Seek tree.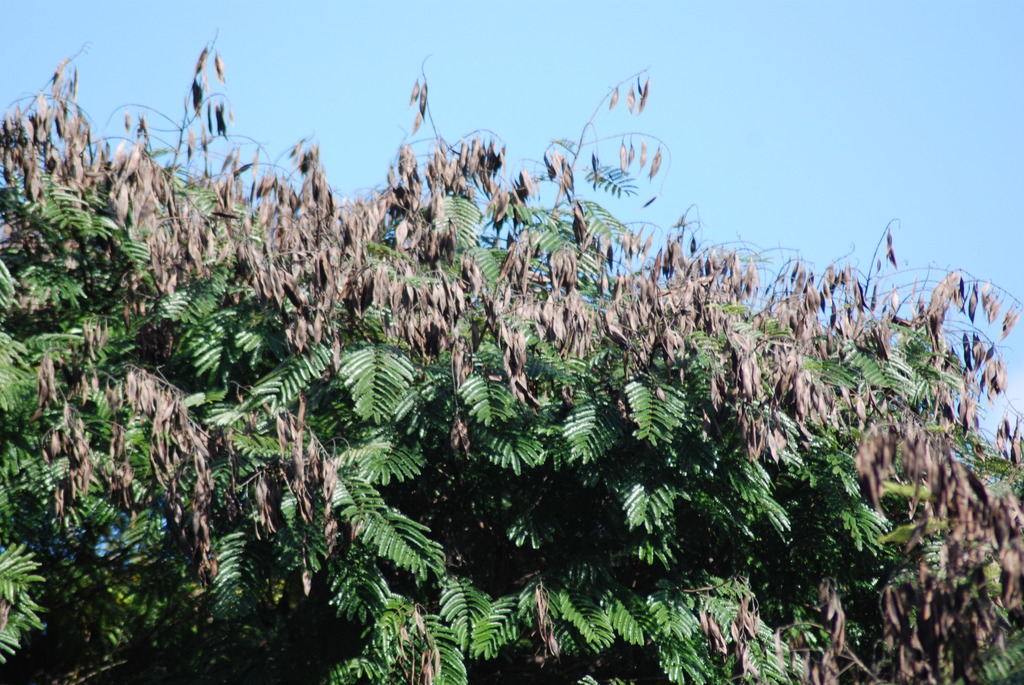
crop(0, 29, 1023, 684).
